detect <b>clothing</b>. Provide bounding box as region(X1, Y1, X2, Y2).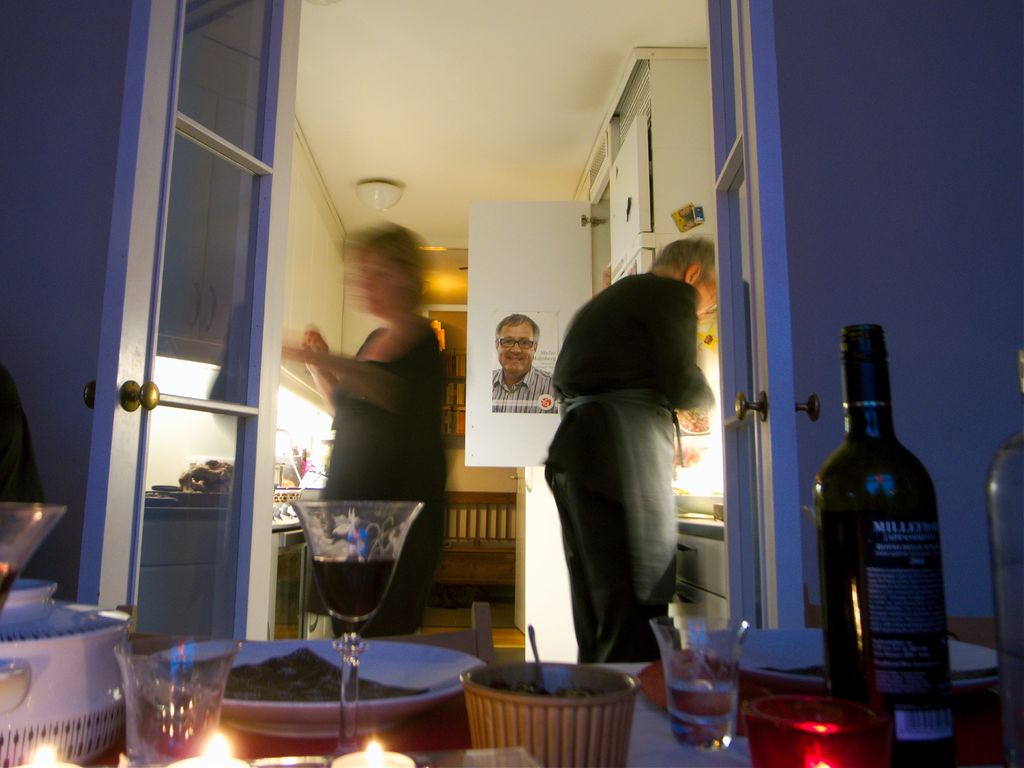
region(487, 367, 563, 415).
